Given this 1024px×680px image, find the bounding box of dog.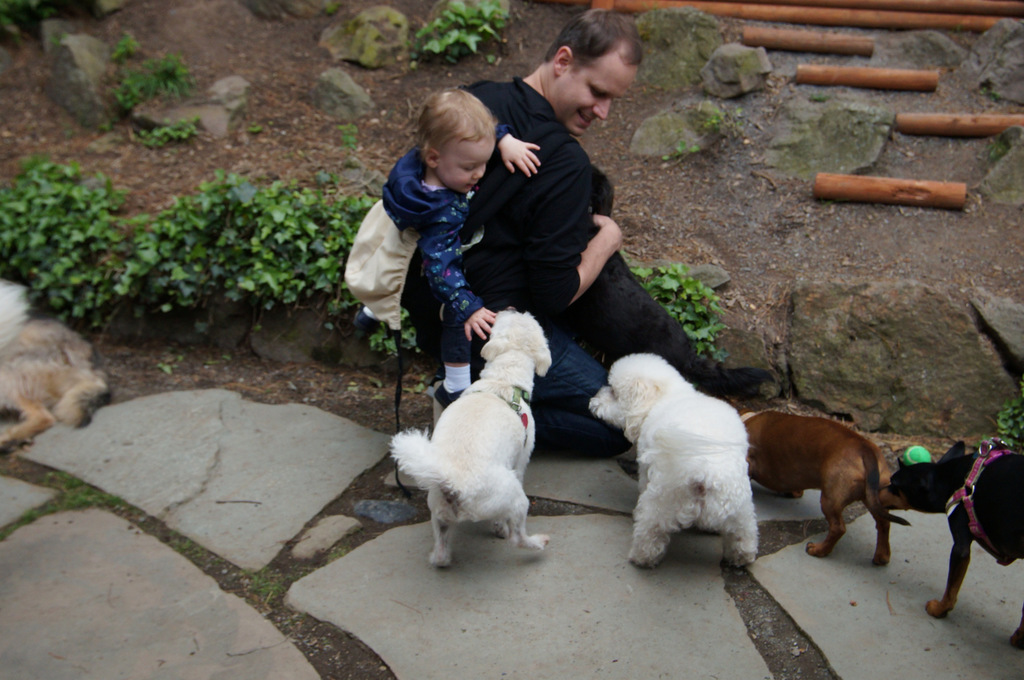
{"left": 720, "top": 395, "right": 911, "bottom": 565}.
